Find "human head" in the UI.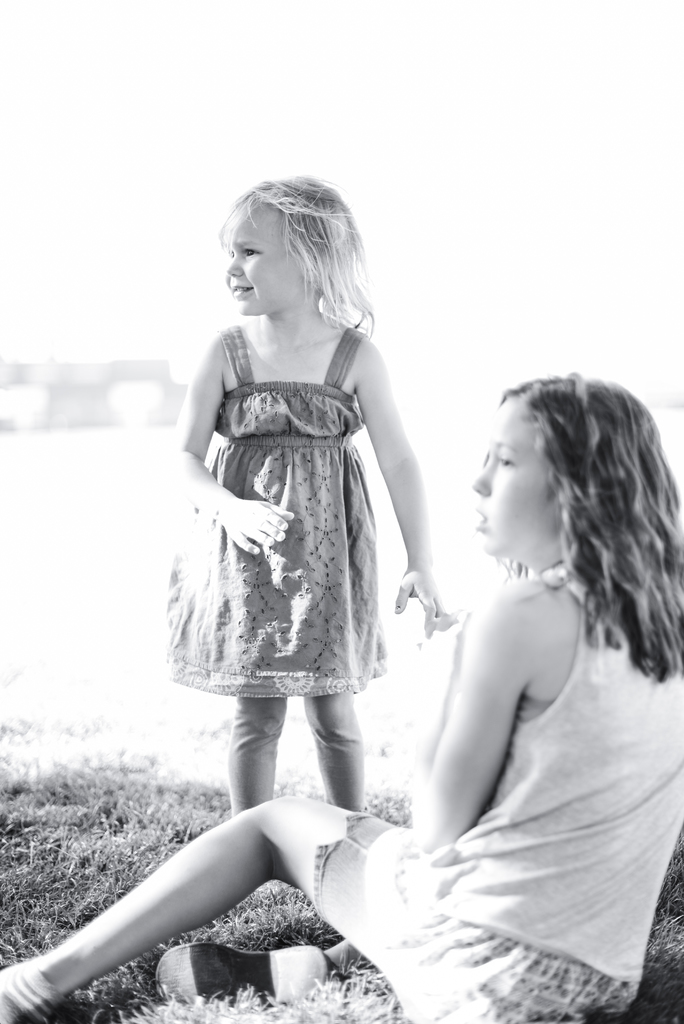
UI element at <box>467,370,683,568</box>.
